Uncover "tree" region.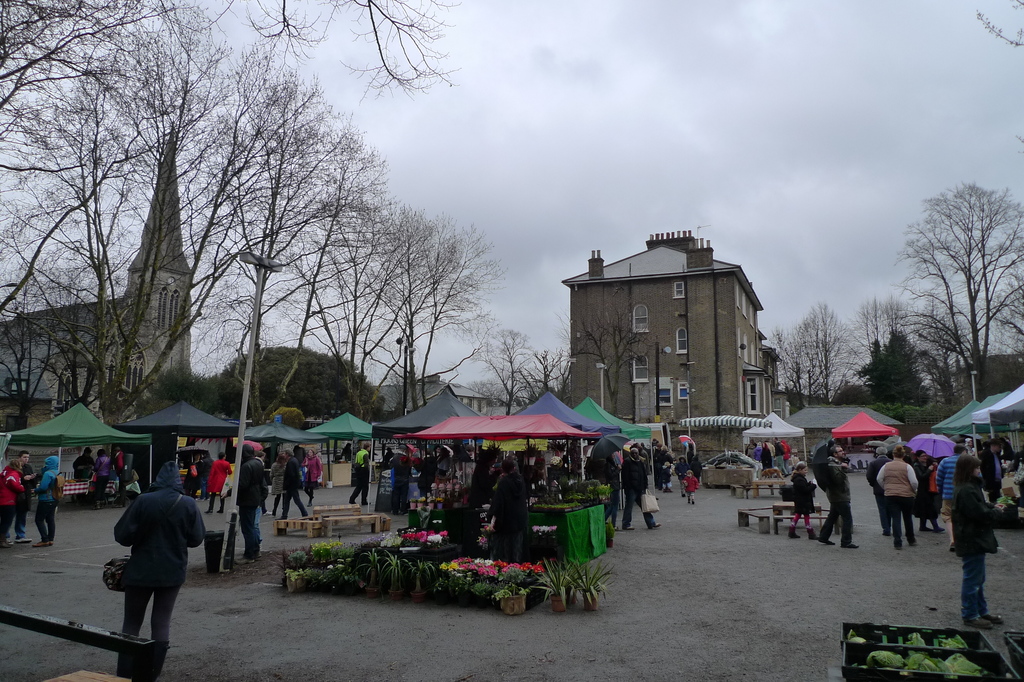
Uncovered: bbox(217, 346, 390, 425).
